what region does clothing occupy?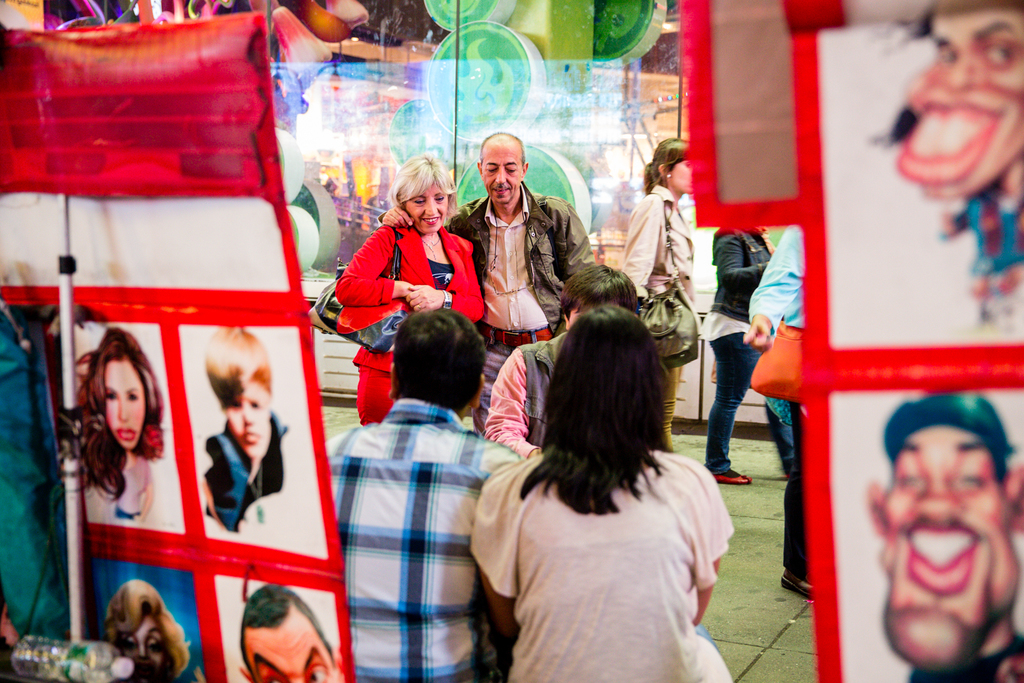
box=[104, 494, 142, 521].
